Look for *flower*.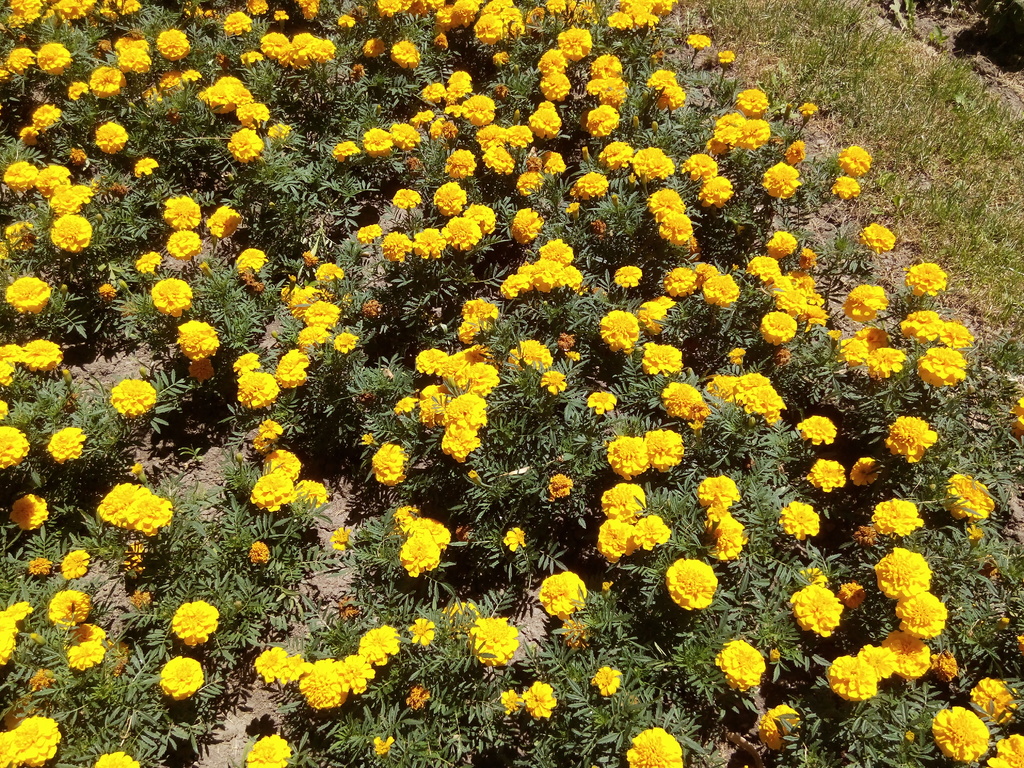
Found: [445,426,477,463].
